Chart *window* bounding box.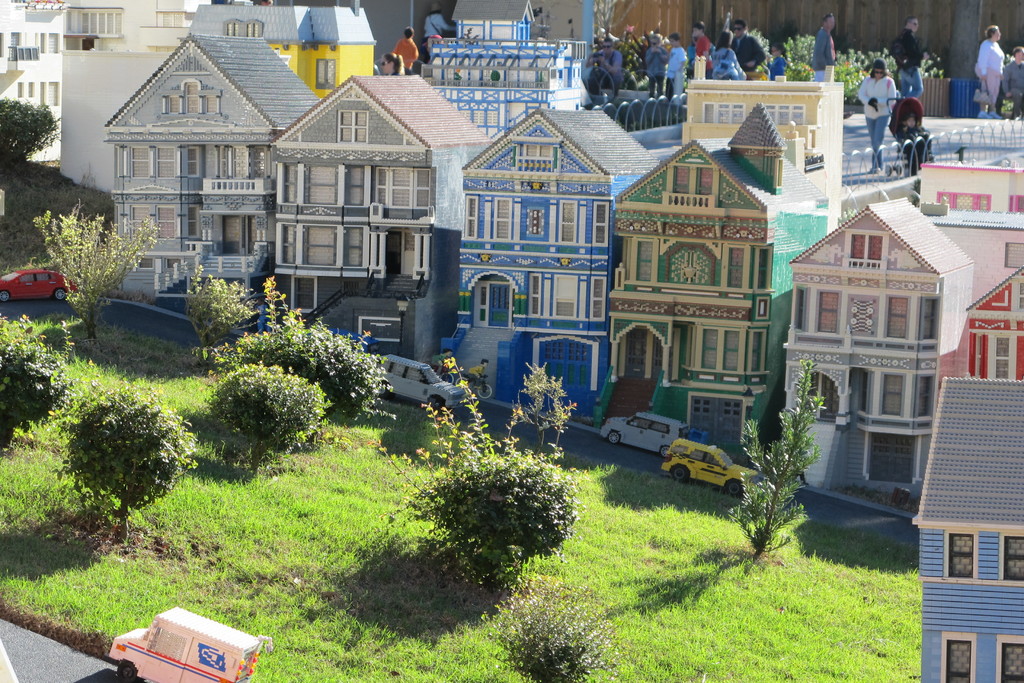
Charted: 950:641:973:682.
